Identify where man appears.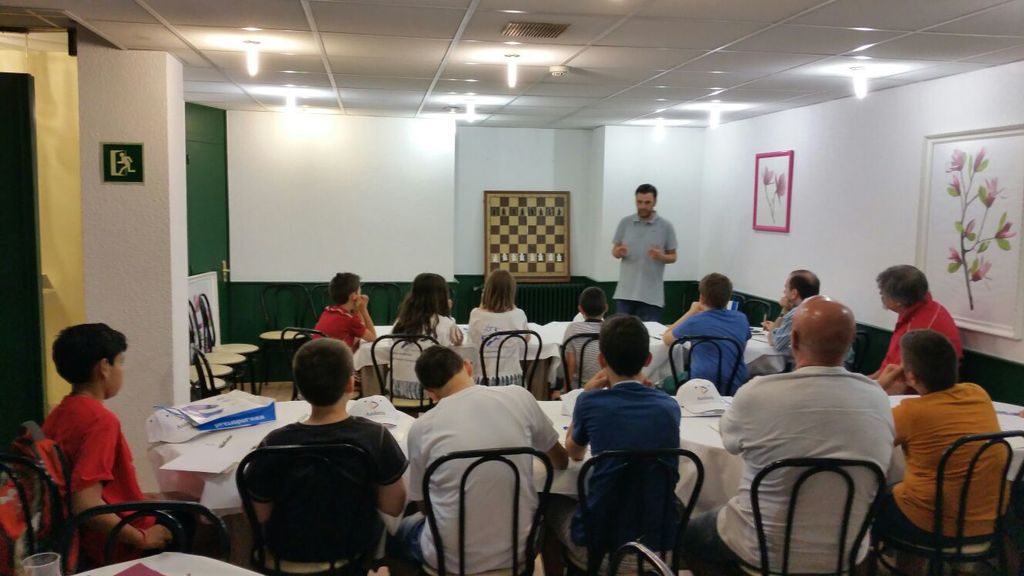
Appears at pyautogui.locateOnScreen(221, 337, 416, 567).
